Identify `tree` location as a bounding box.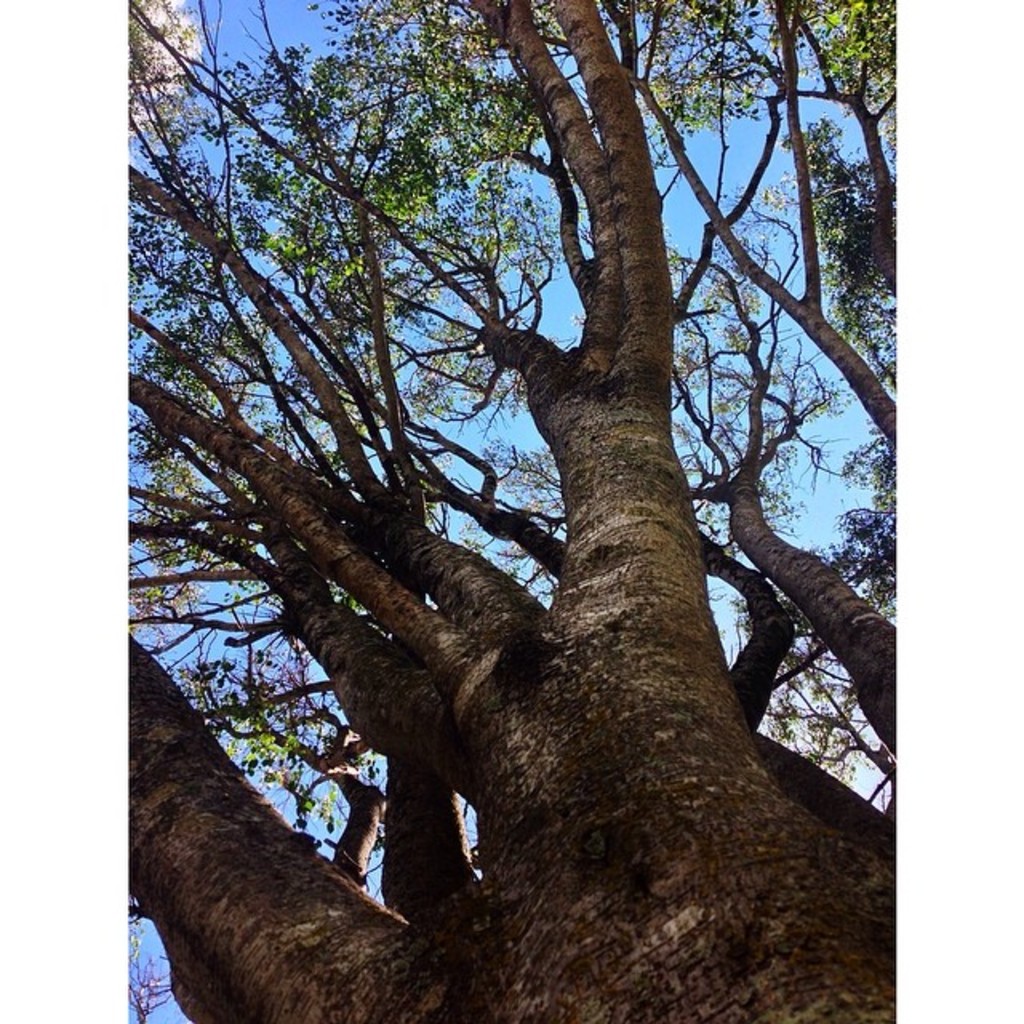
detection(123, 0, 898, 1022).
